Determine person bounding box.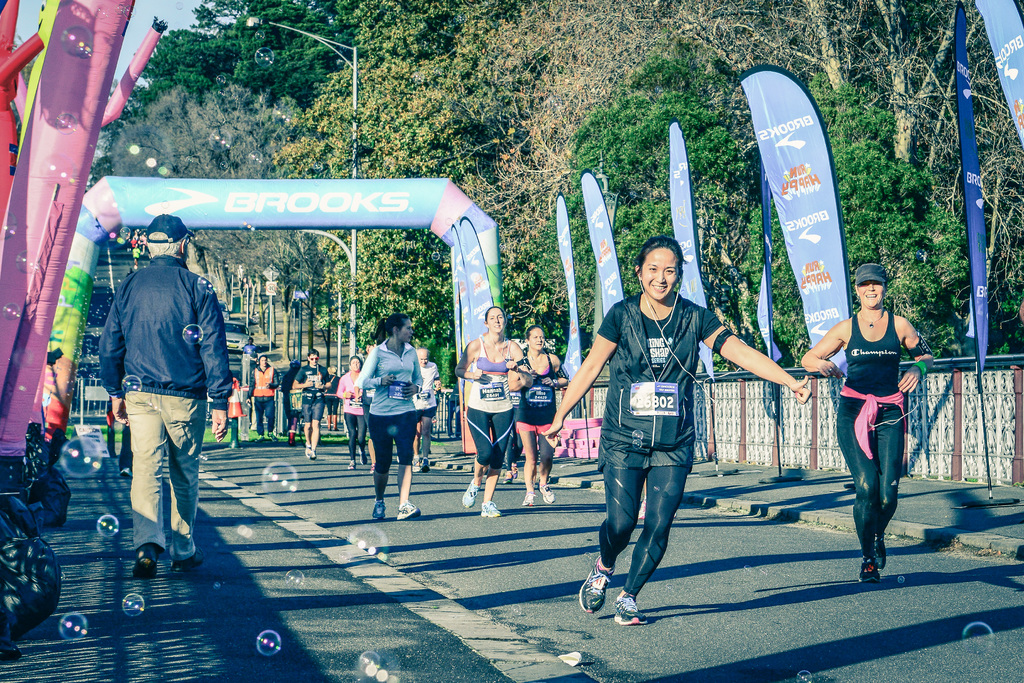
Determined: 239,335,257,369.
